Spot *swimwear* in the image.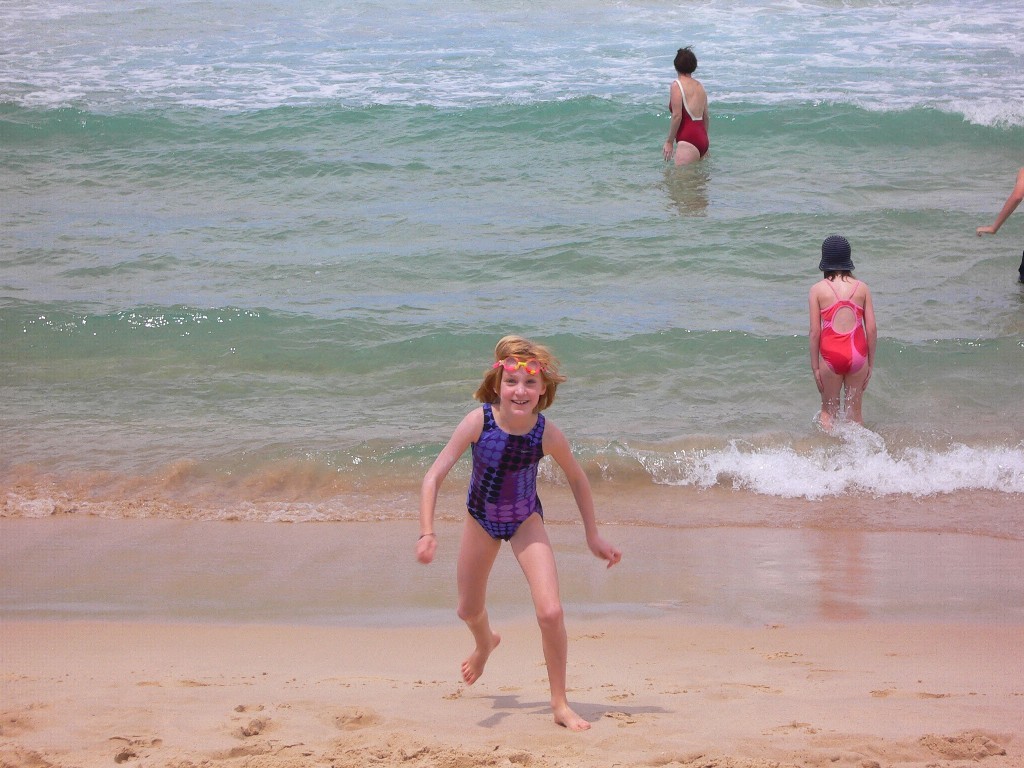
*swimwear* found at {"x1": 464, "y1": 404, "x2": 549, "y2": 545}.
